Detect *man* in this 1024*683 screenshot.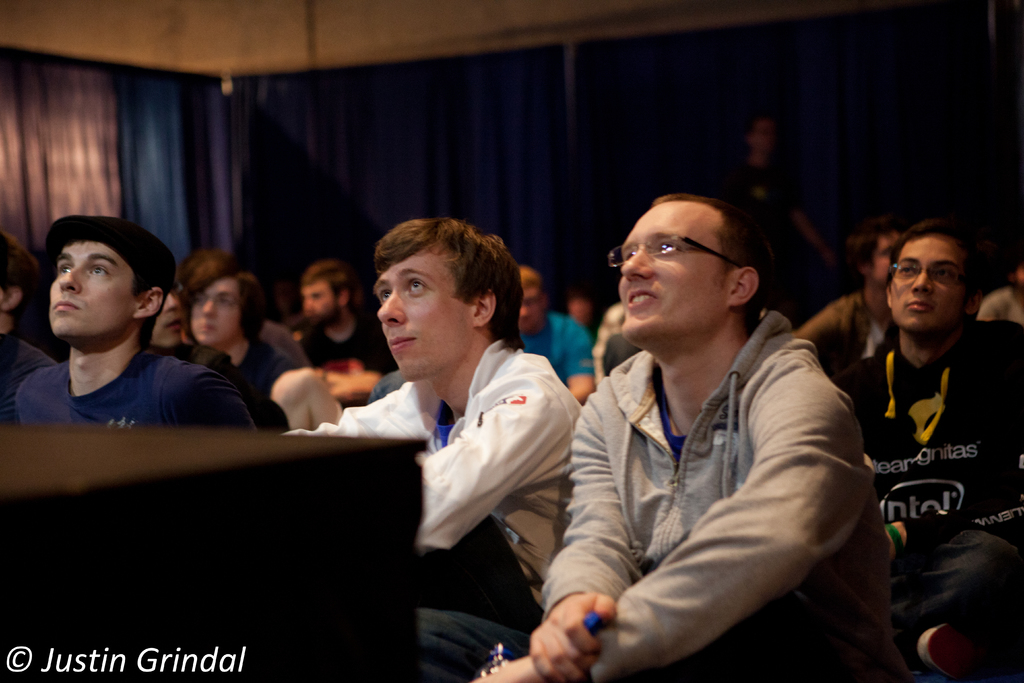
Detection: pyautogui.locateOnScreen(131, 279, 282, 441).
